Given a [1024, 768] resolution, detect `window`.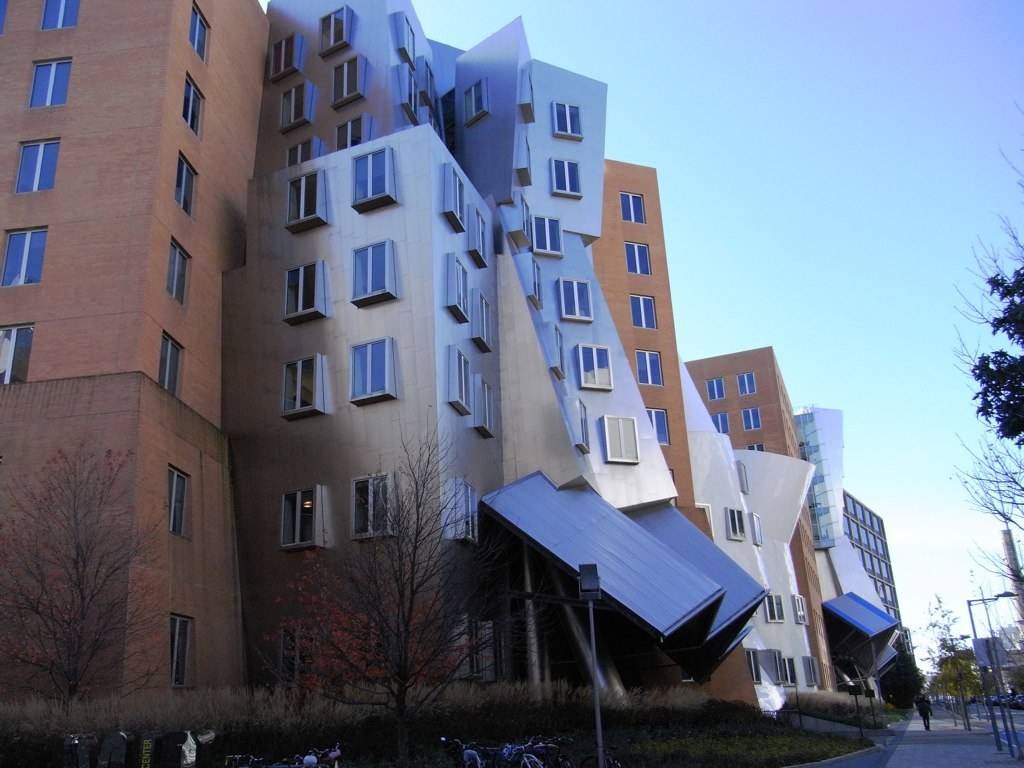
272 30 301 81.
